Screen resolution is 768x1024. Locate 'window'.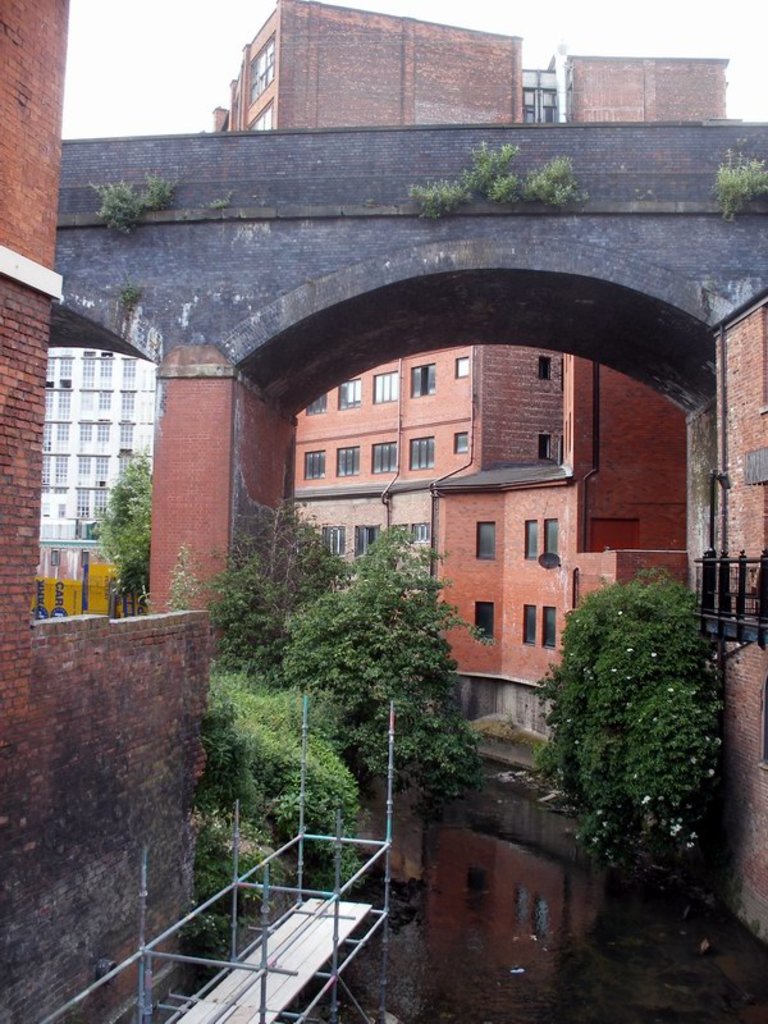
<box>470,529,502,562</box>.
